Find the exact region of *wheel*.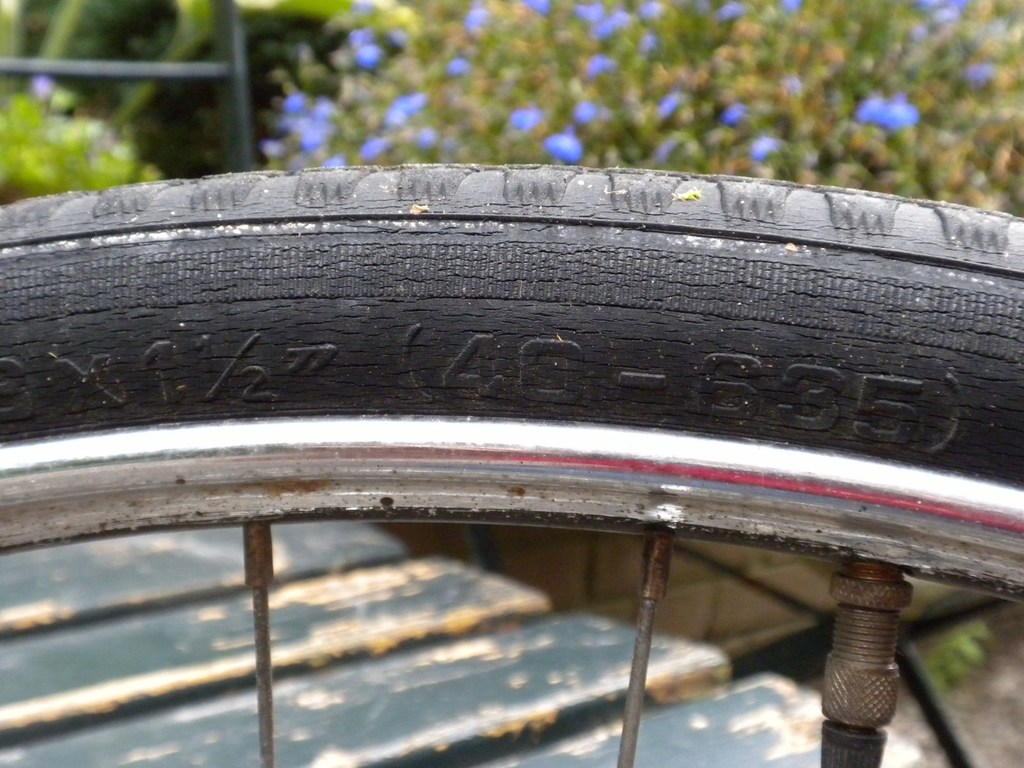
Exact region: box=[5, 173, 1023, 767].
